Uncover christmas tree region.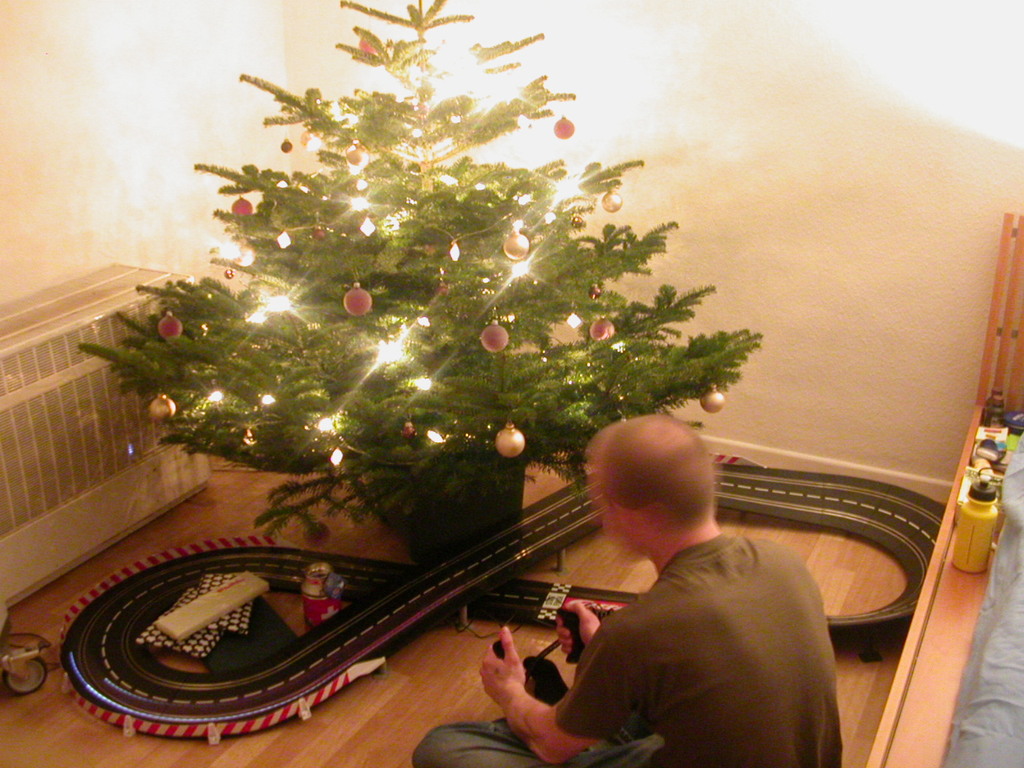
Uncovered: crop(72, 0, 766, 546).
